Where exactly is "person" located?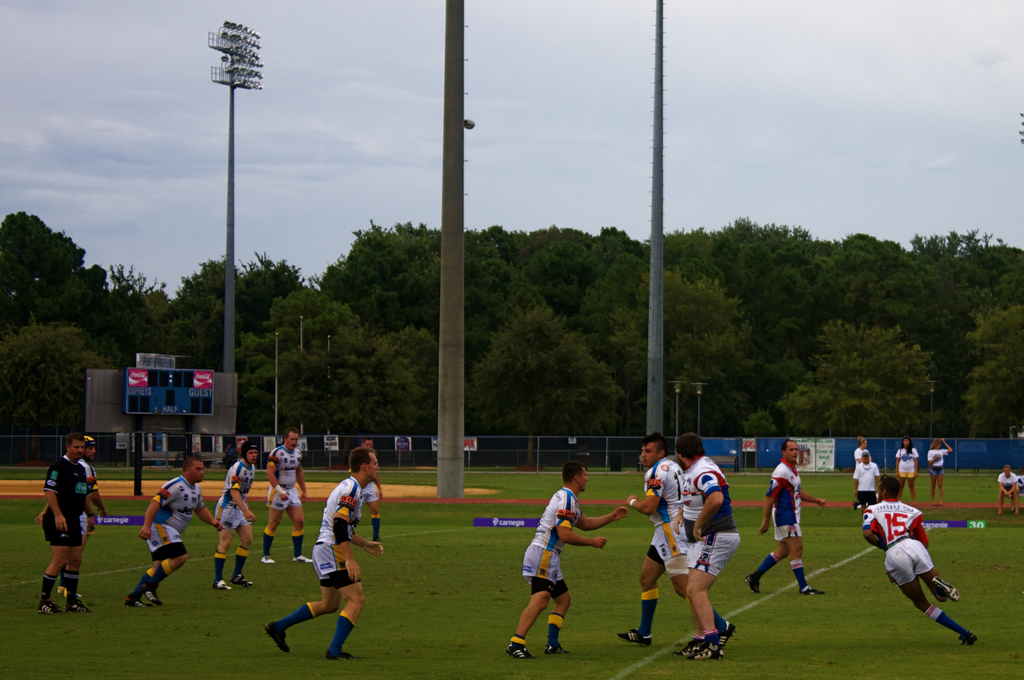
Its bounding box is x1=862, y1=473, x2=977, y2=648.
